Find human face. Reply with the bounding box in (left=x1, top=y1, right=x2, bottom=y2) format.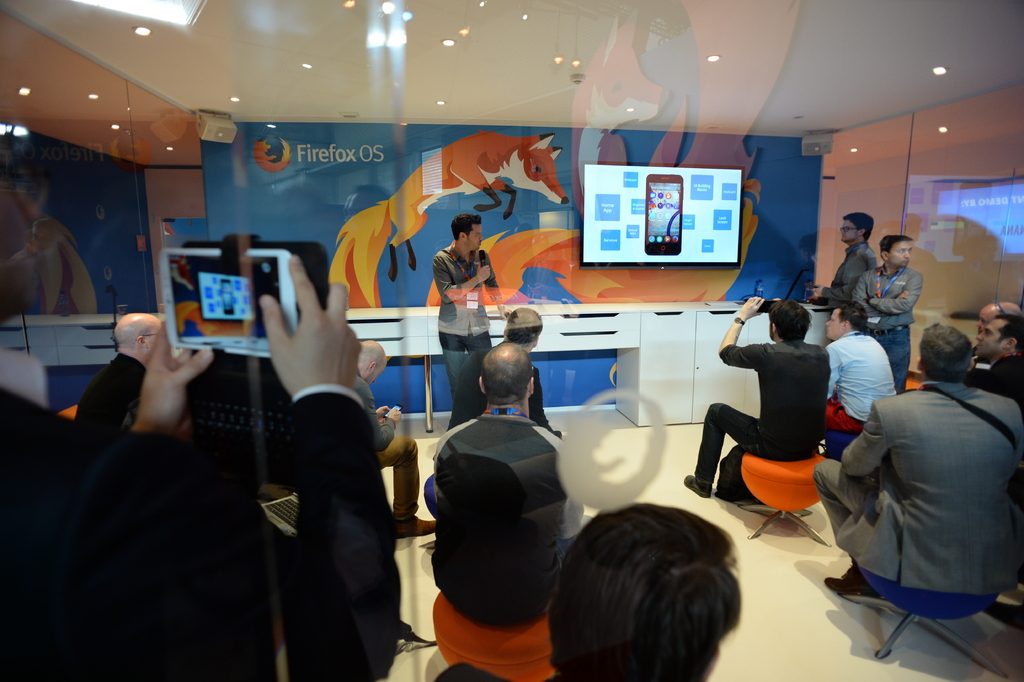
(left=979, top=315, right=1005, bottom=360).
